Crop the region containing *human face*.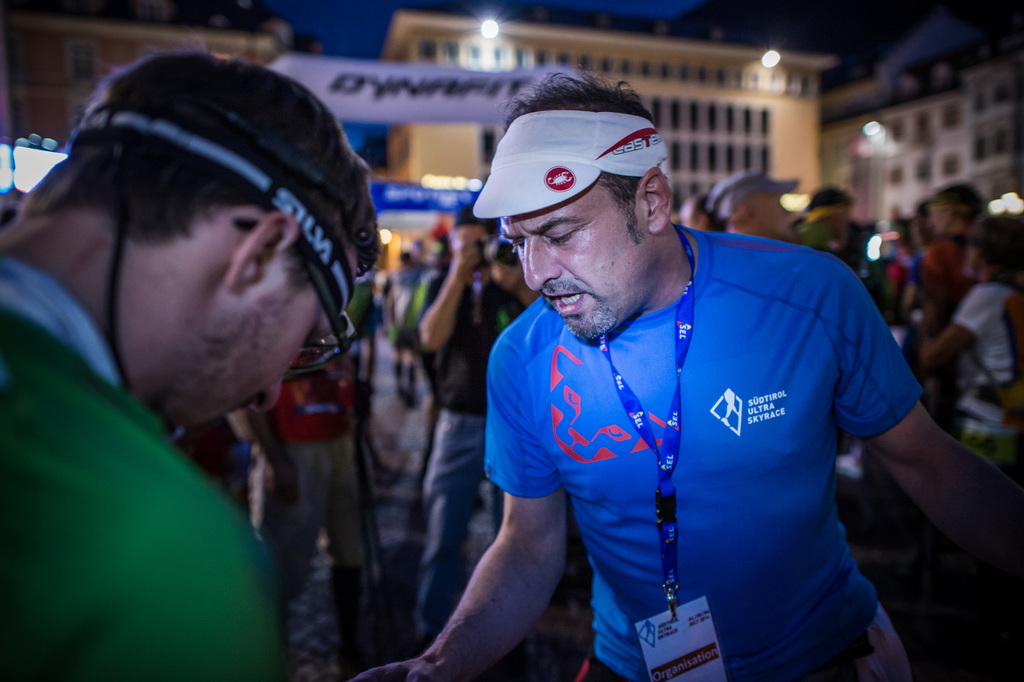
Crop region: bbox(512, 212, 643, 335).
